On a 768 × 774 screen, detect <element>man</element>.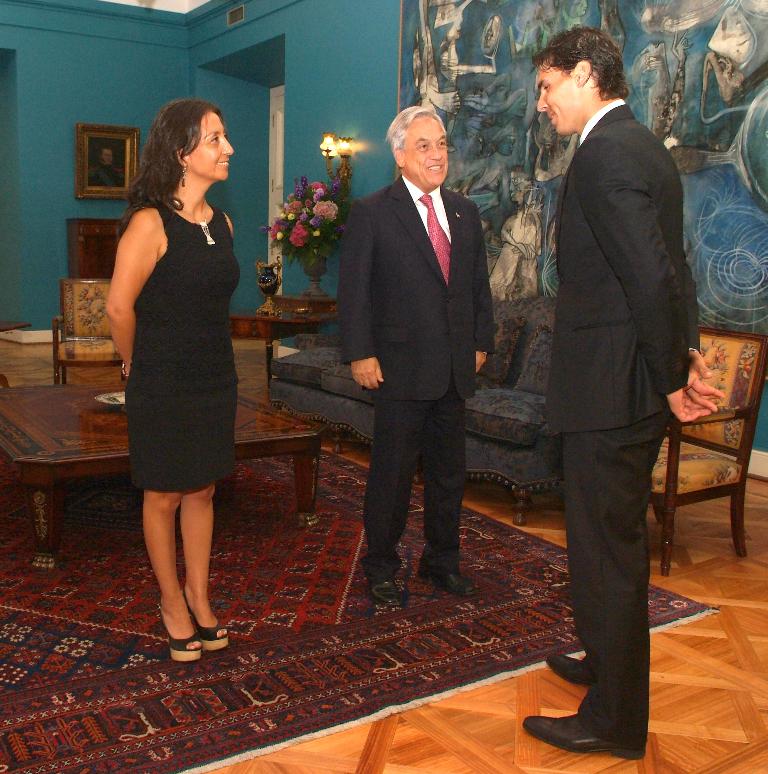
89,150,123,185.
